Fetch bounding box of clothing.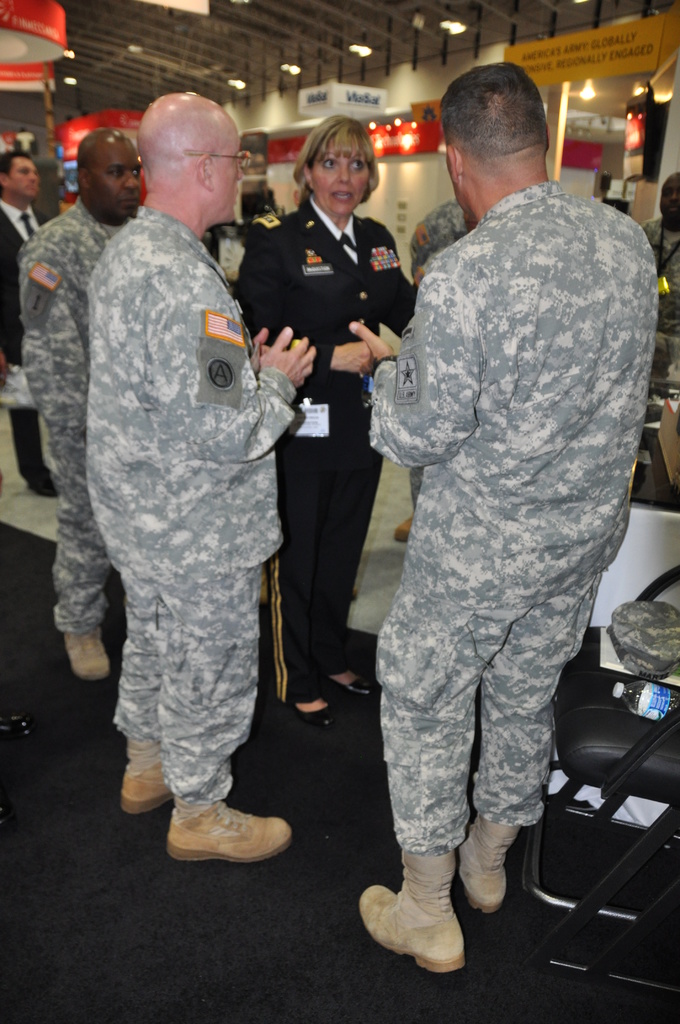
Bbox: region(407, 192, 463, 315).
